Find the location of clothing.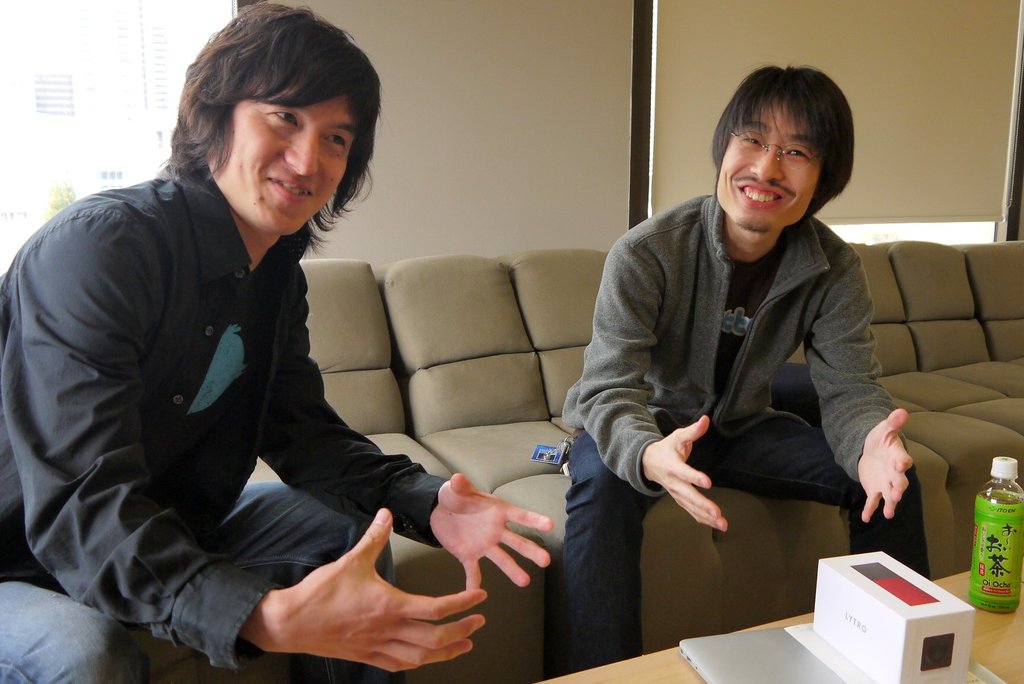
Location: locate(0, 170, 449, 683).
